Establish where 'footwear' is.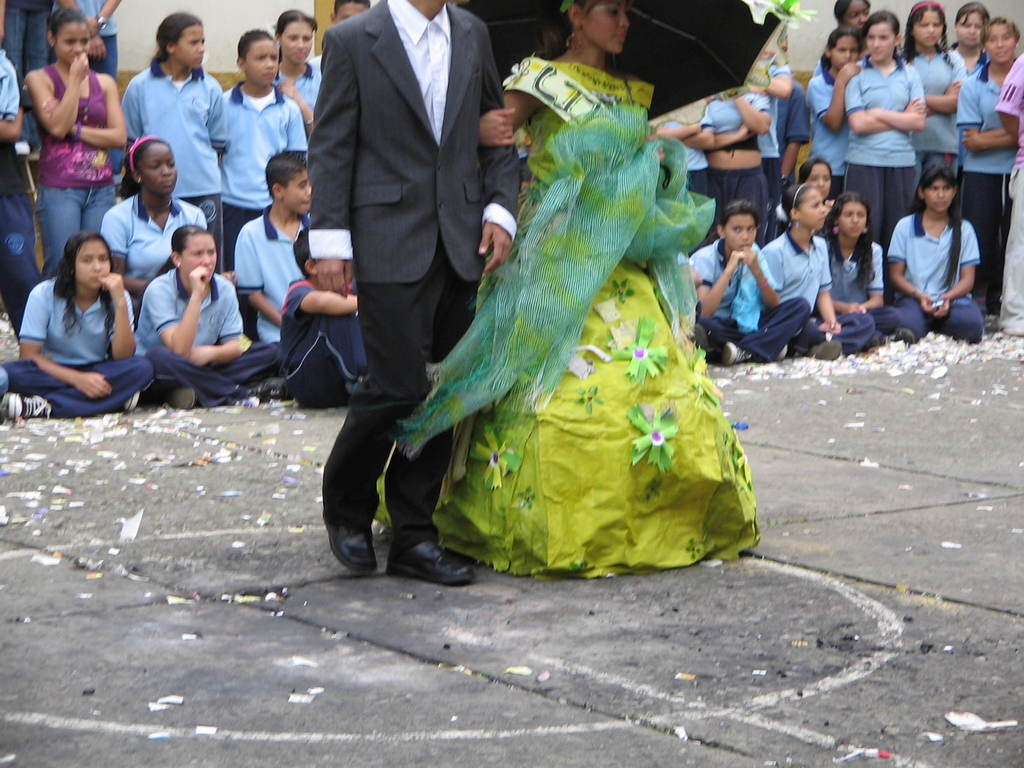
Established at box(326, 519, 375, 573).
